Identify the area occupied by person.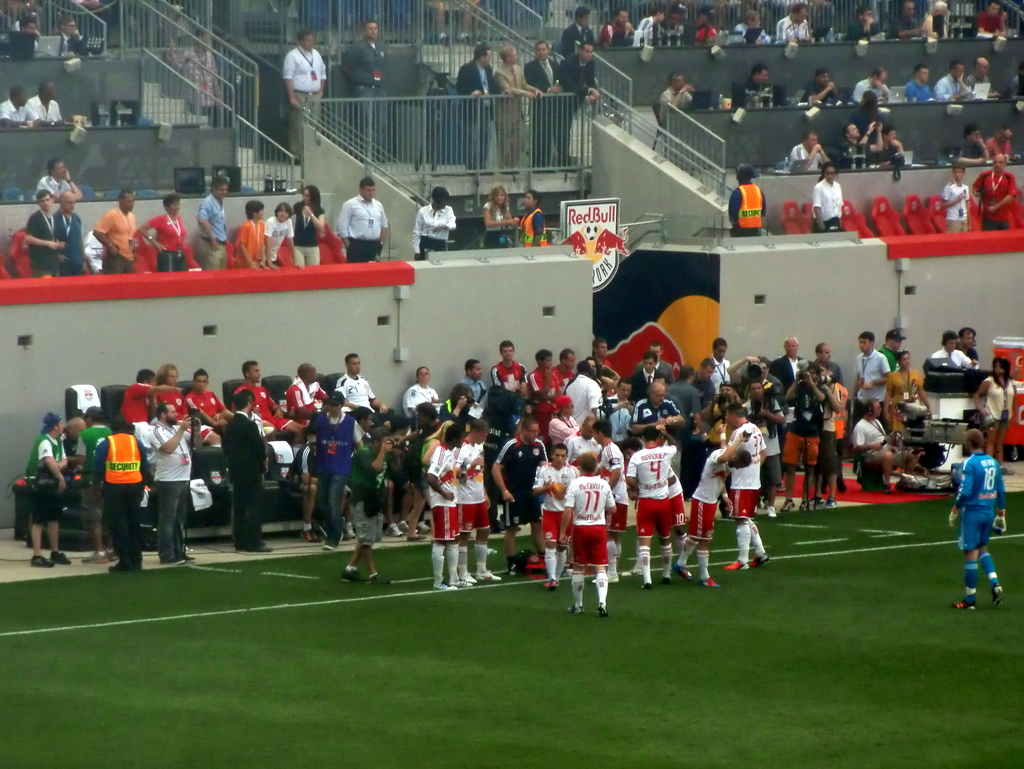
Area: x1=1 y1=13 x2=44 y2=53.
